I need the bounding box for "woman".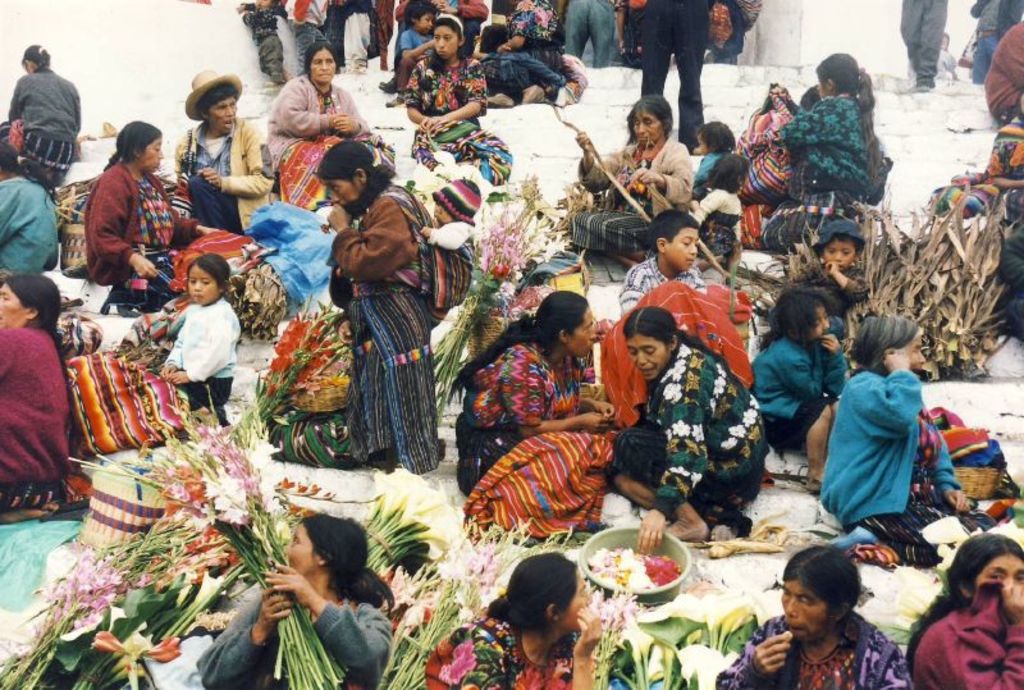
Here it is: crop(422, 554, 600, 689).
